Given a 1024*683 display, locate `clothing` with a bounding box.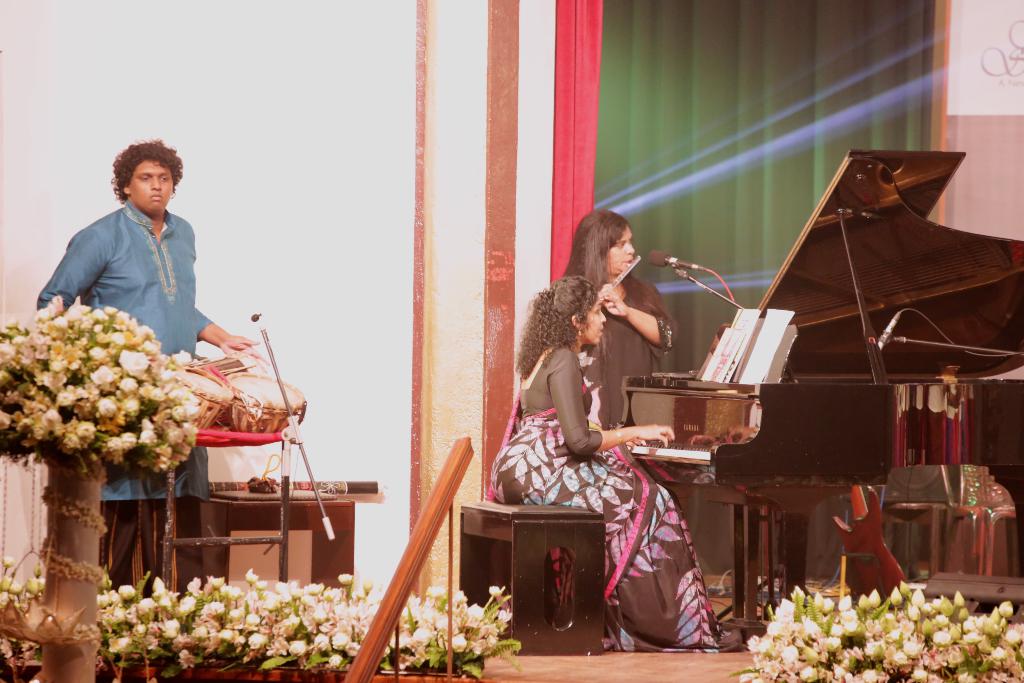
Located: left=36, top=206, right=212, bottom=609.
